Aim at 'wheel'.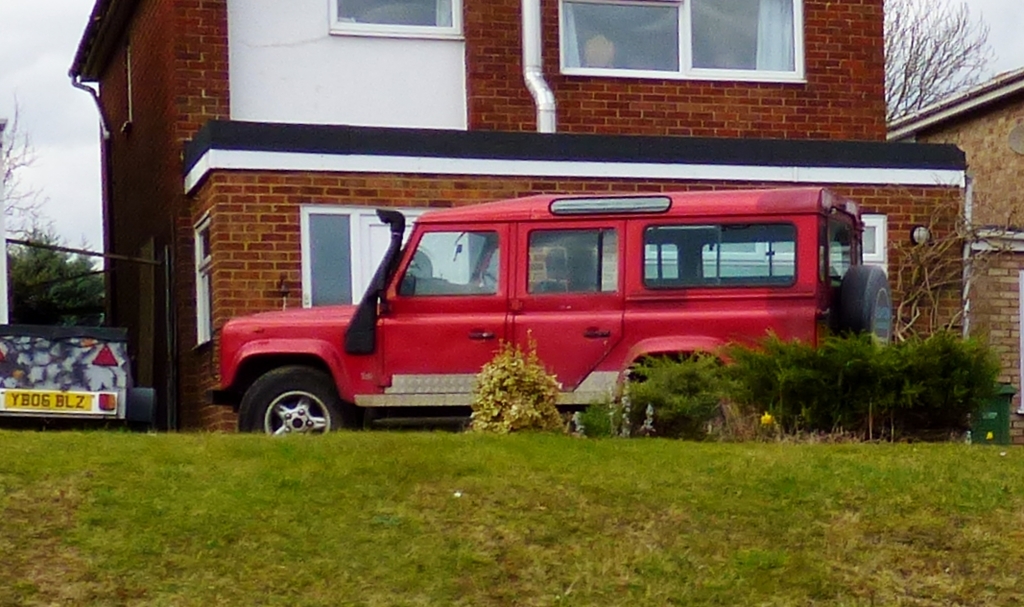
Aimed at crop(477, 267, 498, 294).
